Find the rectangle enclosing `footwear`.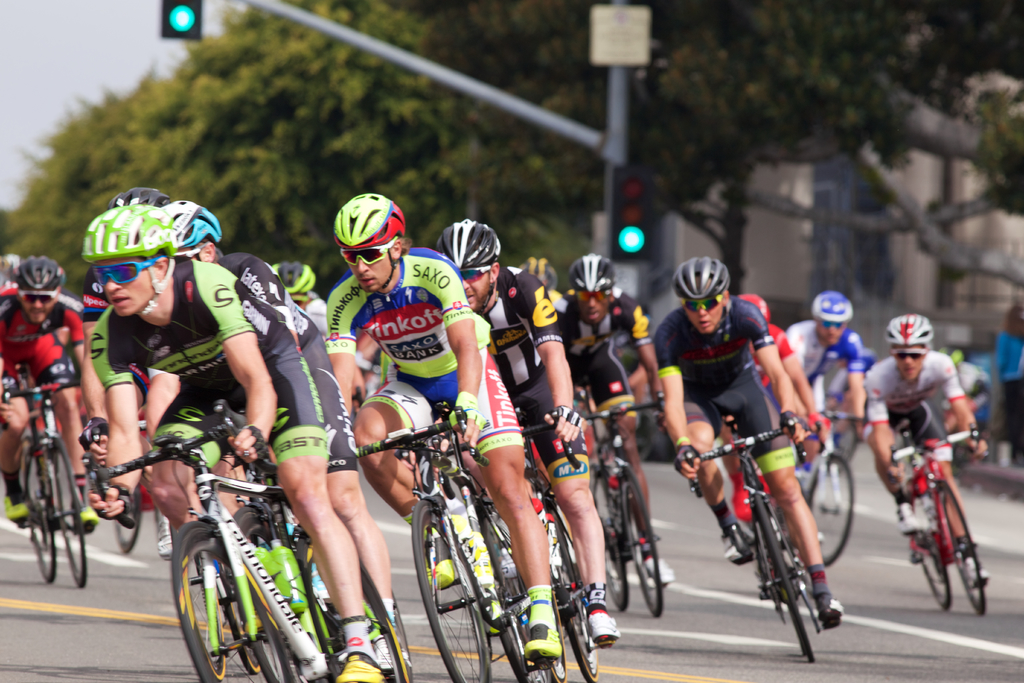
<bbox>155, 506, 172, 563</bbox>.
